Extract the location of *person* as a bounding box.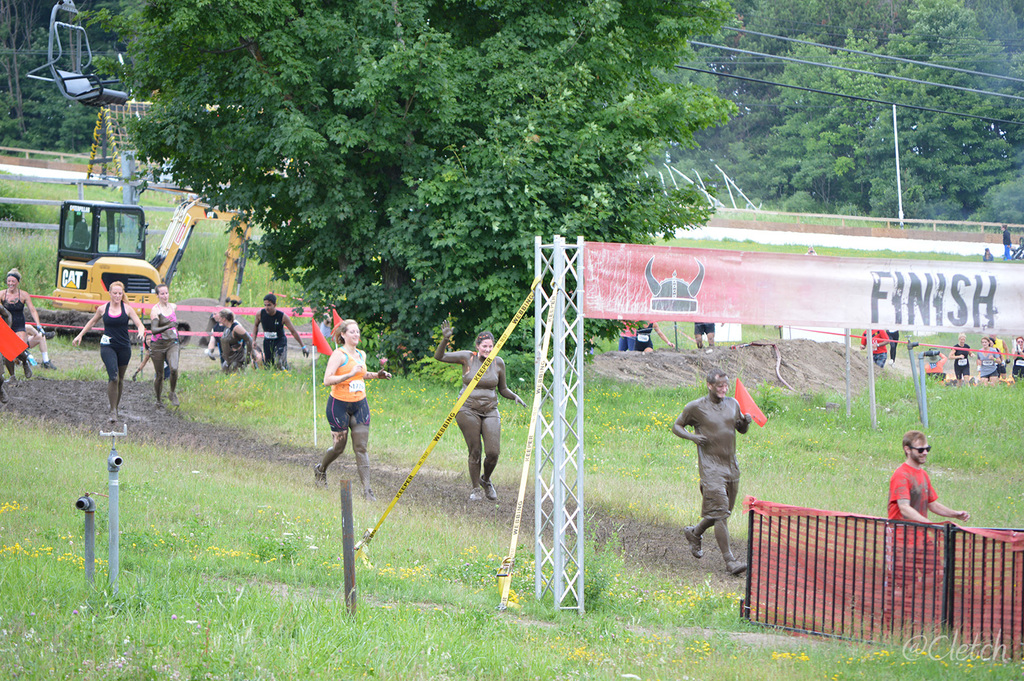
region(0, 303, 15, 403).
